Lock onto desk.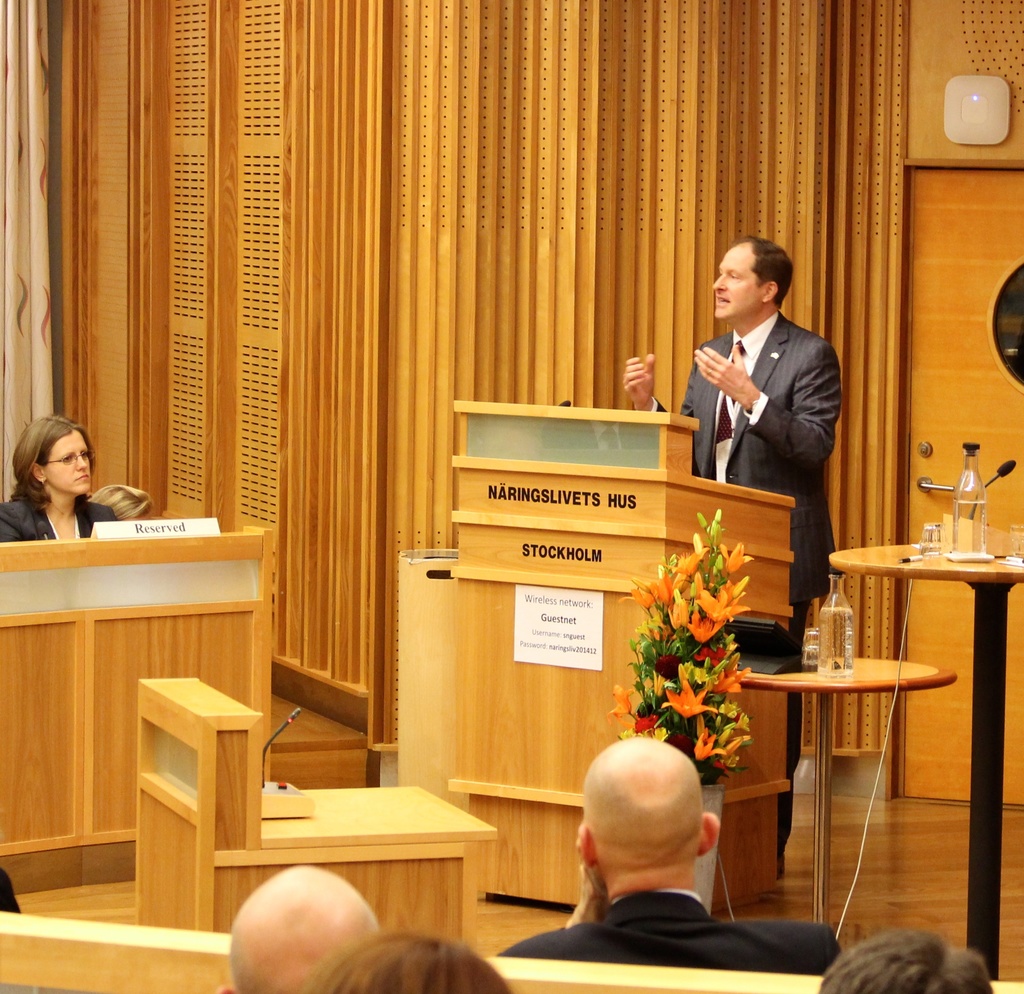
Locked: x1=5 y1=525 x2=260 y2=913.
